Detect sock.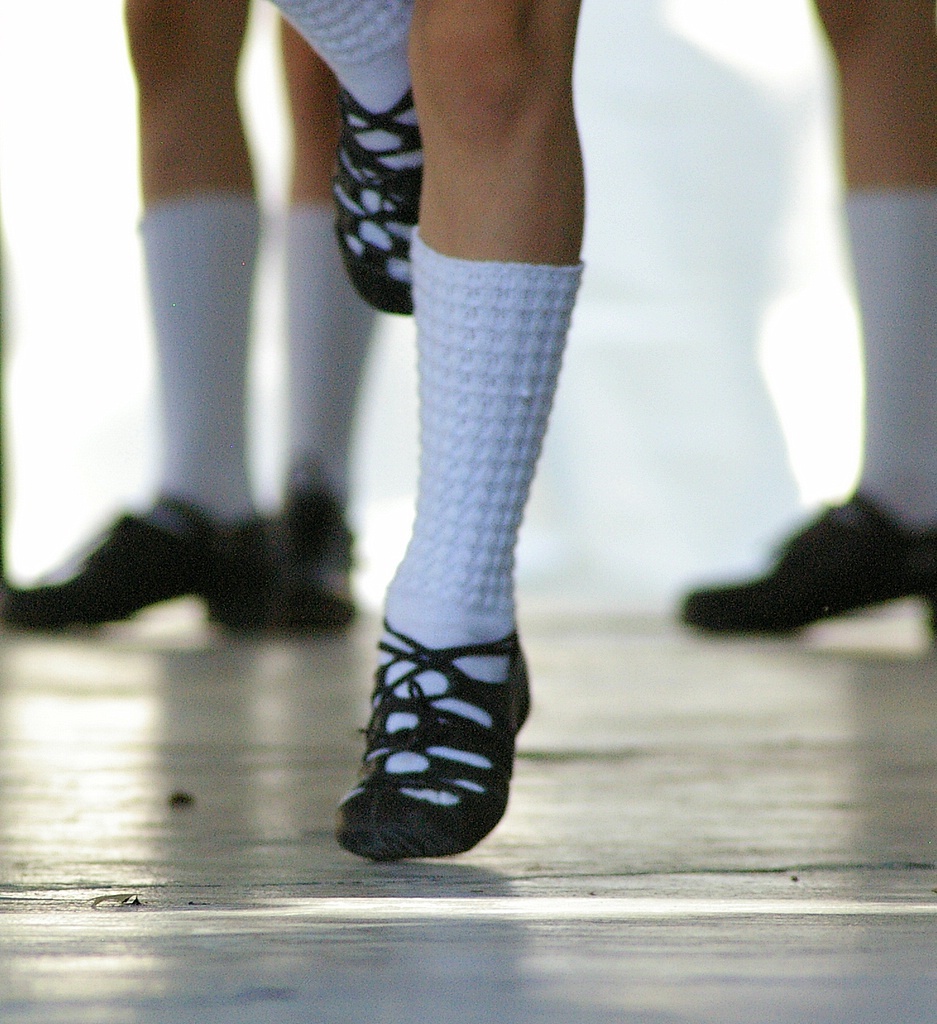
Detected at <box>283,208,383,511</box>.
